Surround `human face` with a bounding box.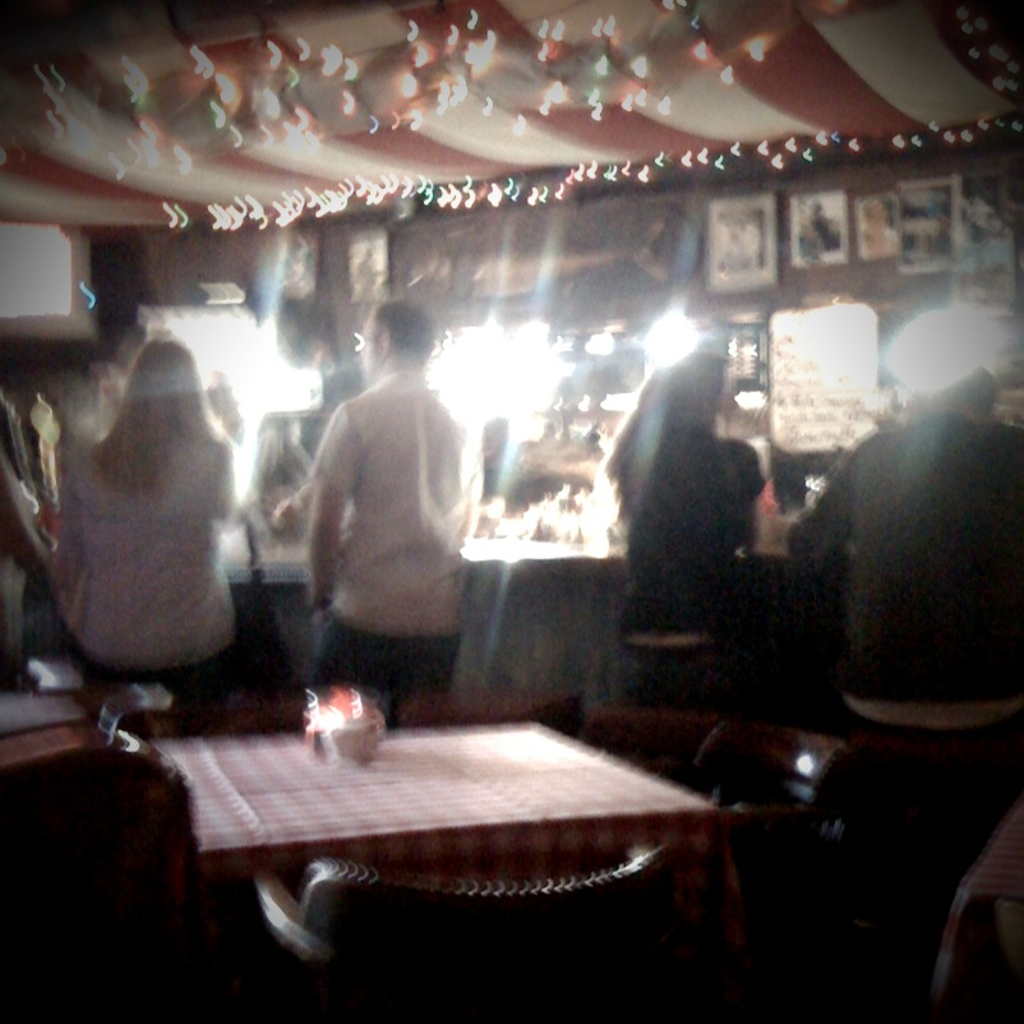
box=[358, 310, 378, 386].
